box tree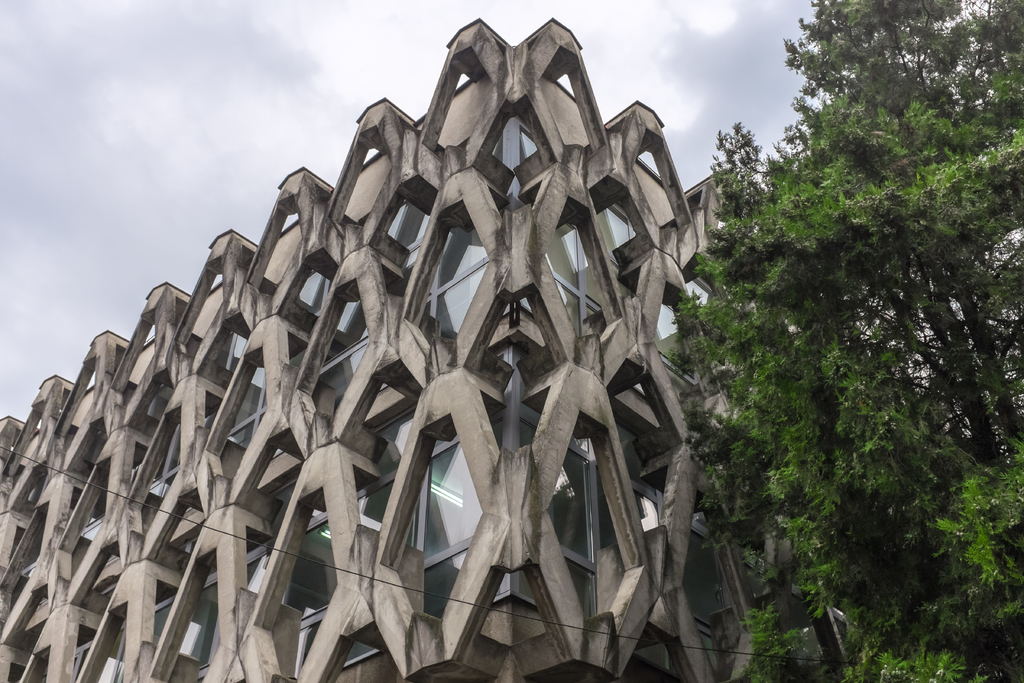
<box>735,17,1005,679</box>
